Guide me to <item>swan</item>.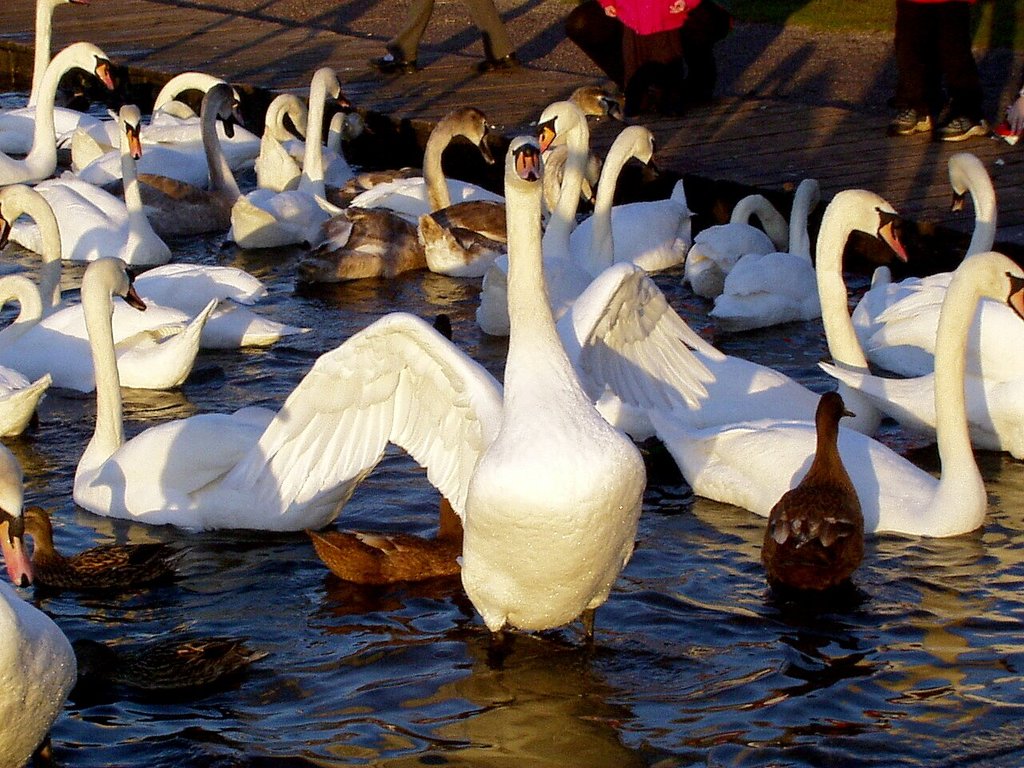
Guidance: 854/266/918/350.
